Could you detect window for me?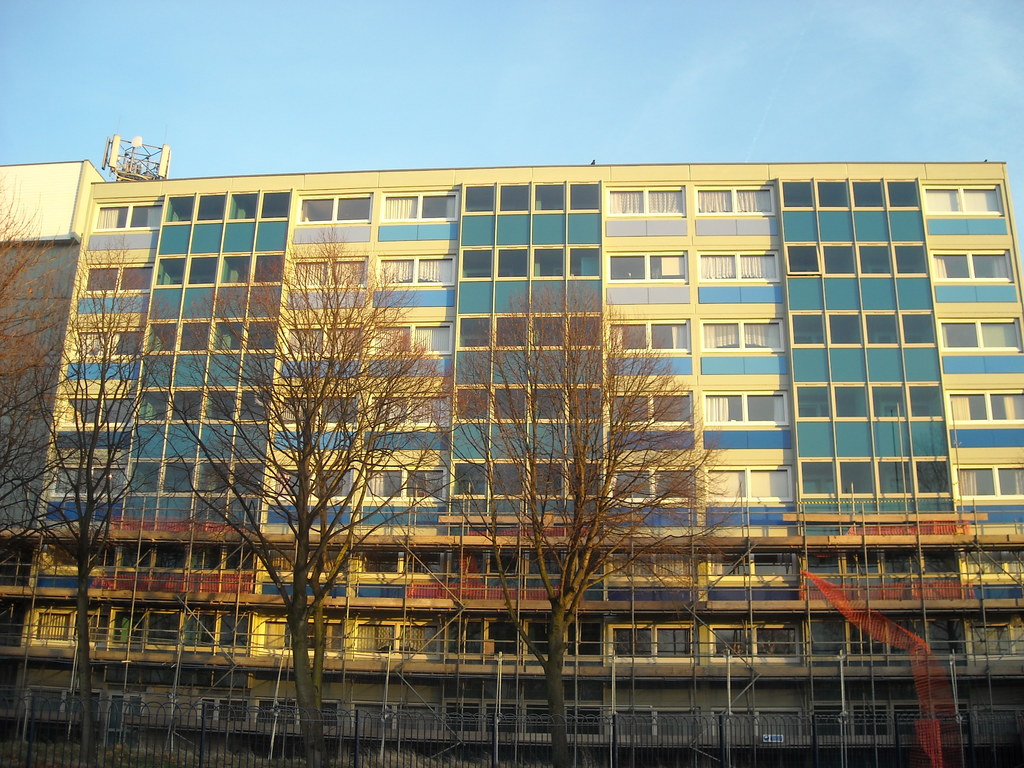
Detection result: 498/314/530/345.
